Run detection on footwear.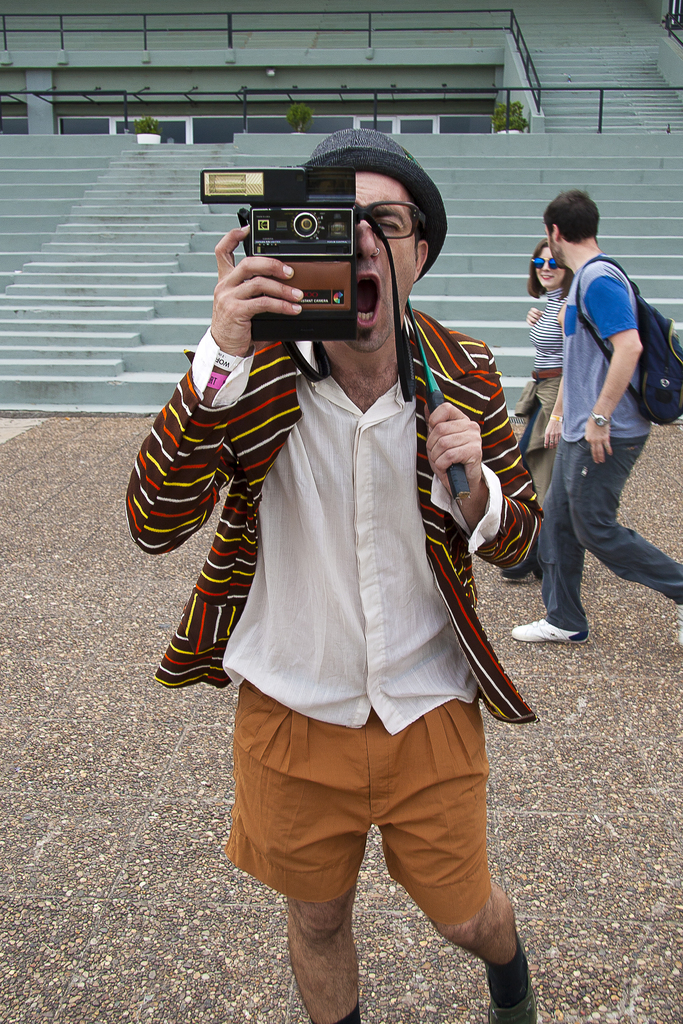
Result: box(511, 619, 590, 645).
